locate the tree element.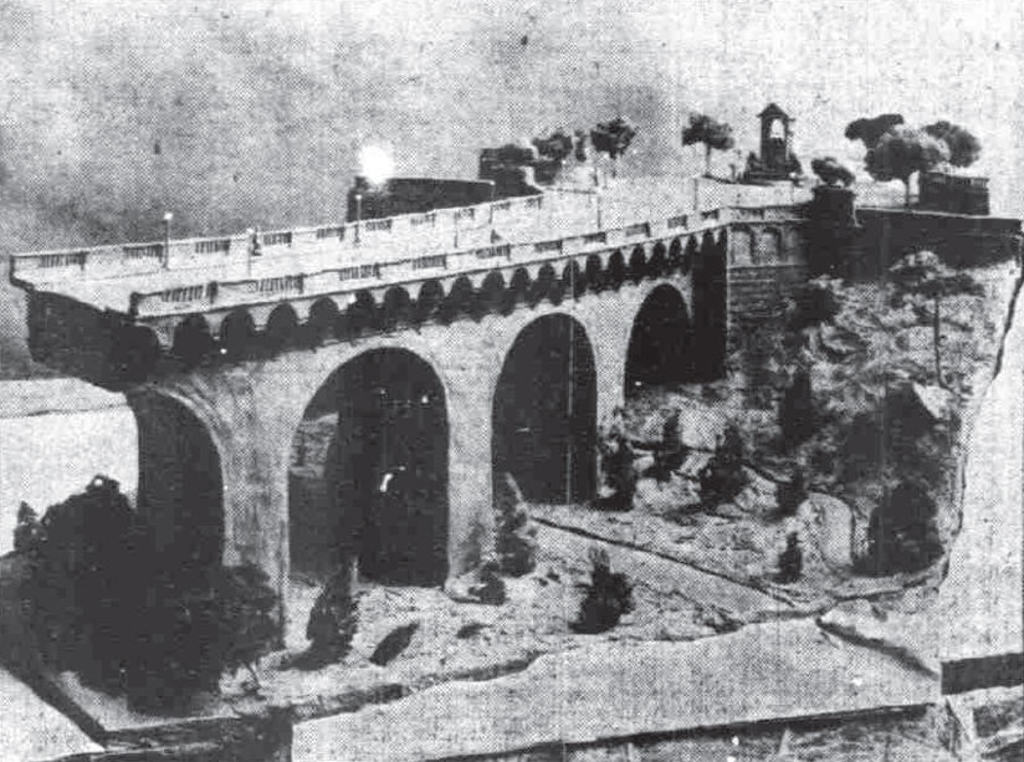
Element bbox: Rect(597, 114, 636, 170).
